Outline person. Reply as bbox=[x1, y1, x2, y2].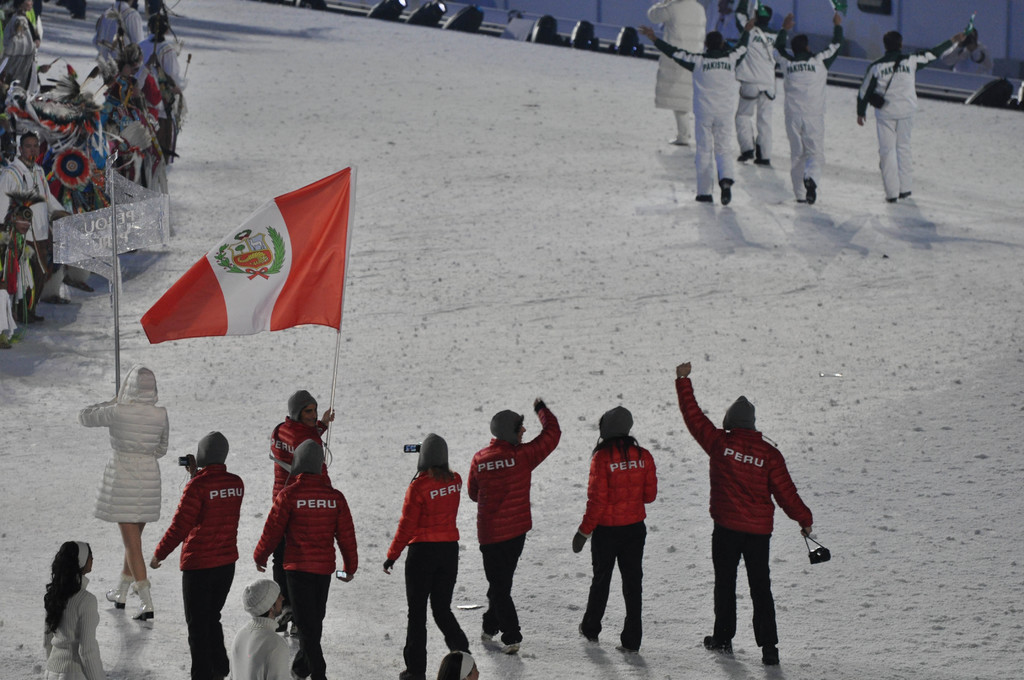
bbox=[0, 125, 71, 325].
